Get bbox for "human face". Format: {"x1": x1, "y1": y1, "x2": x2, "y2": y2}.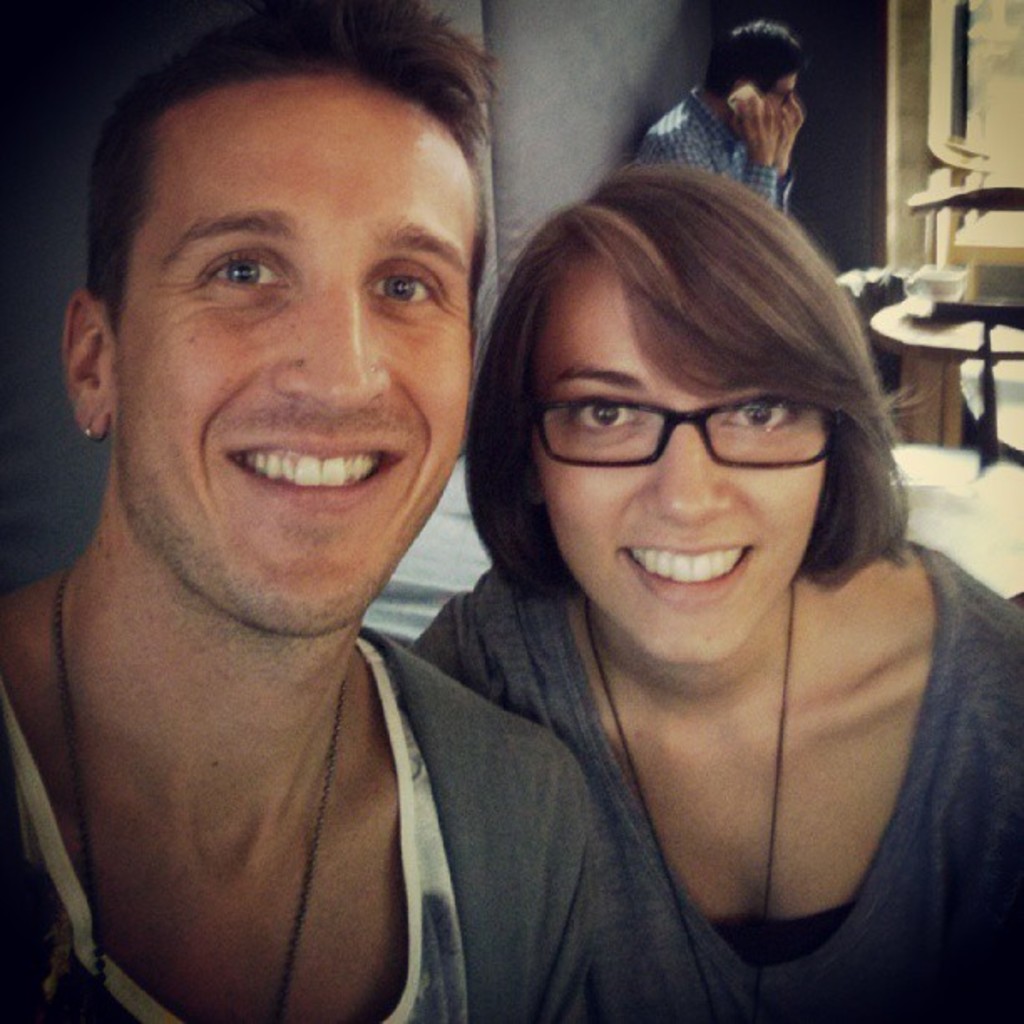
{"x1": 760, "y1": 72, "x2": 795, "y2": 107}.
